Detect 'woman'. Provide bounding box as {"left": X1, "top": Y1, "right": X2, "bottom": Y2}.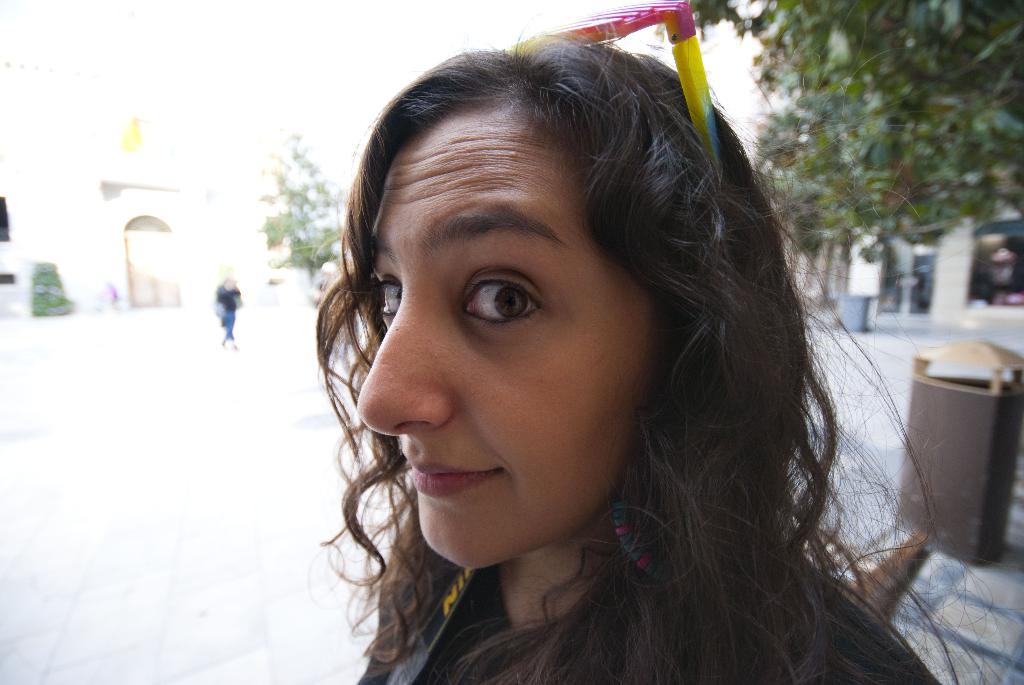
{"left": 259, "top": 42, "right": 954, "bottom": 672}.
